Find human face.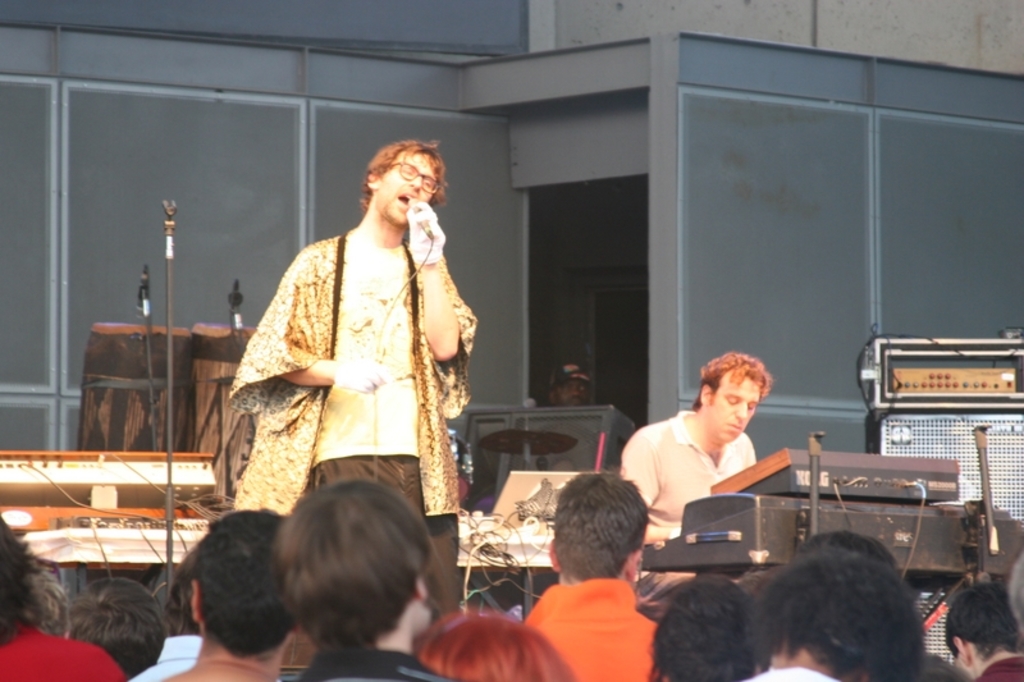
Rect(557, 377, 589, 403).
